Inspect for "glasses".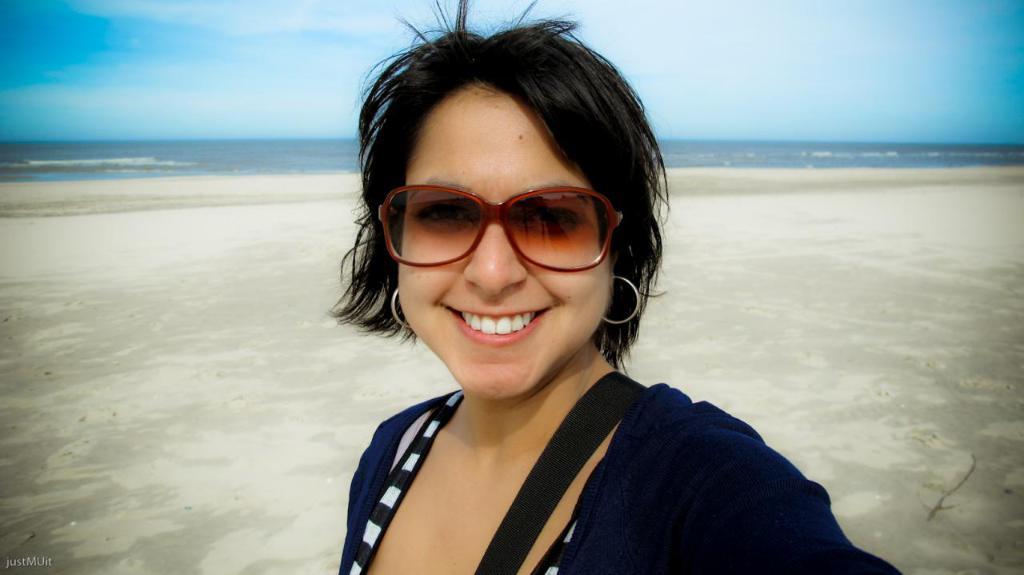
Inspection: locate(369, 183, 624, 268).
